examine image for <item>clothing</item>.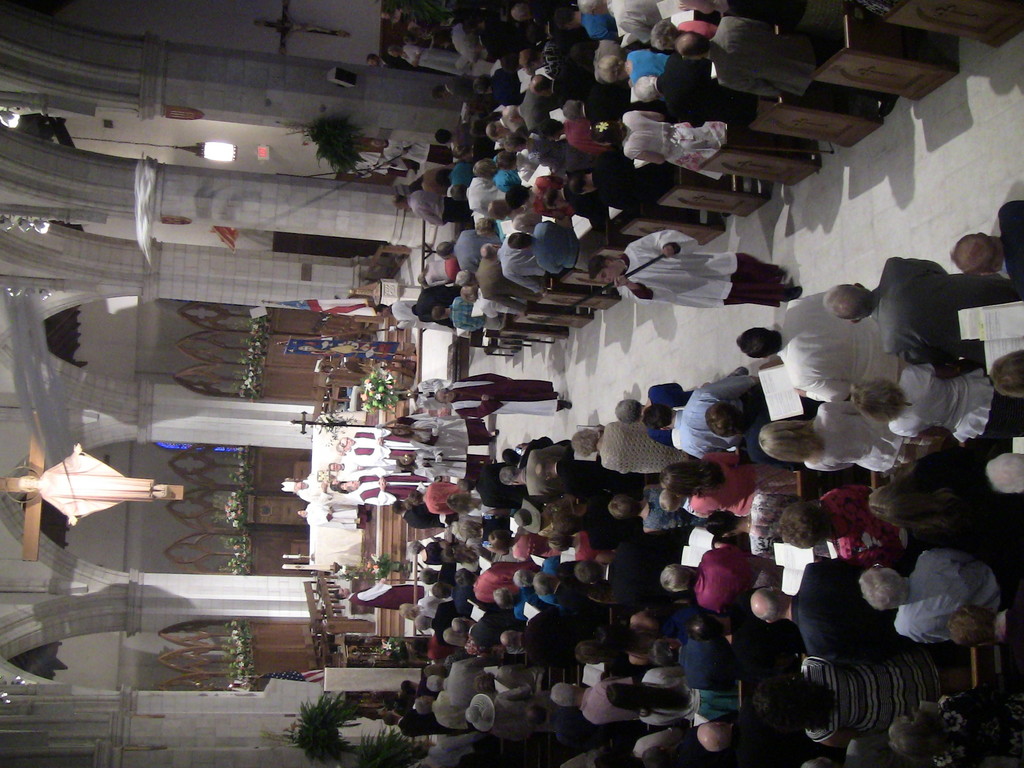
Examination result: bbox(691, 463, 756, 520).
